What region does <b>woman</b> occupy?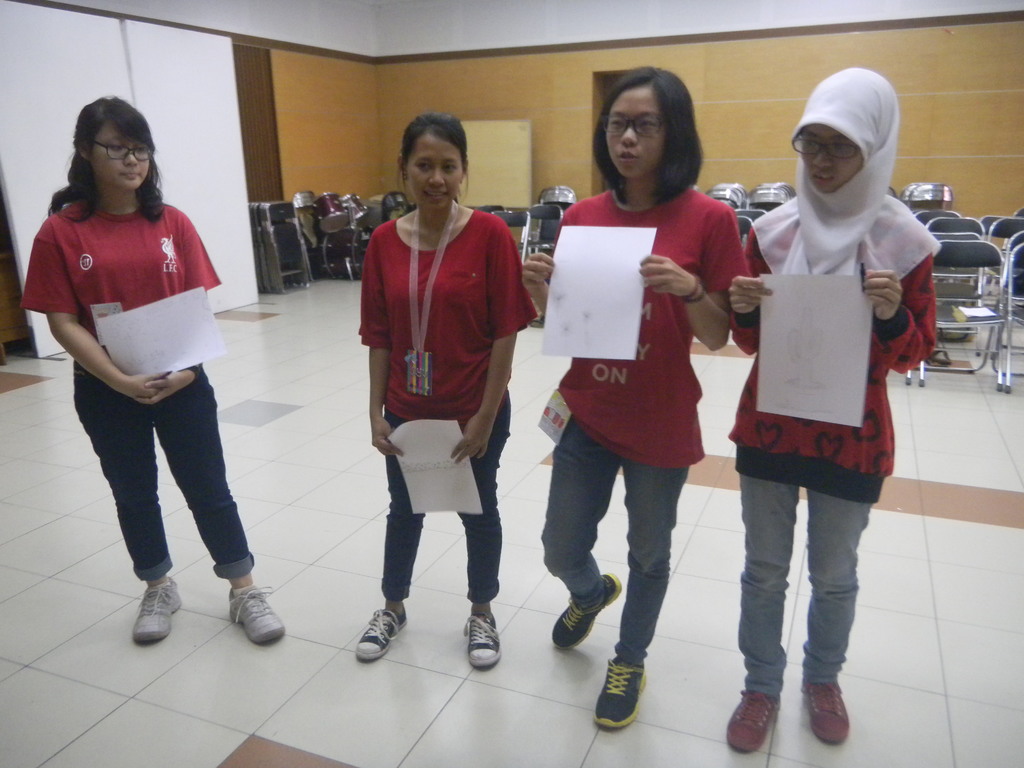
box(724, 63, 940, 756).
